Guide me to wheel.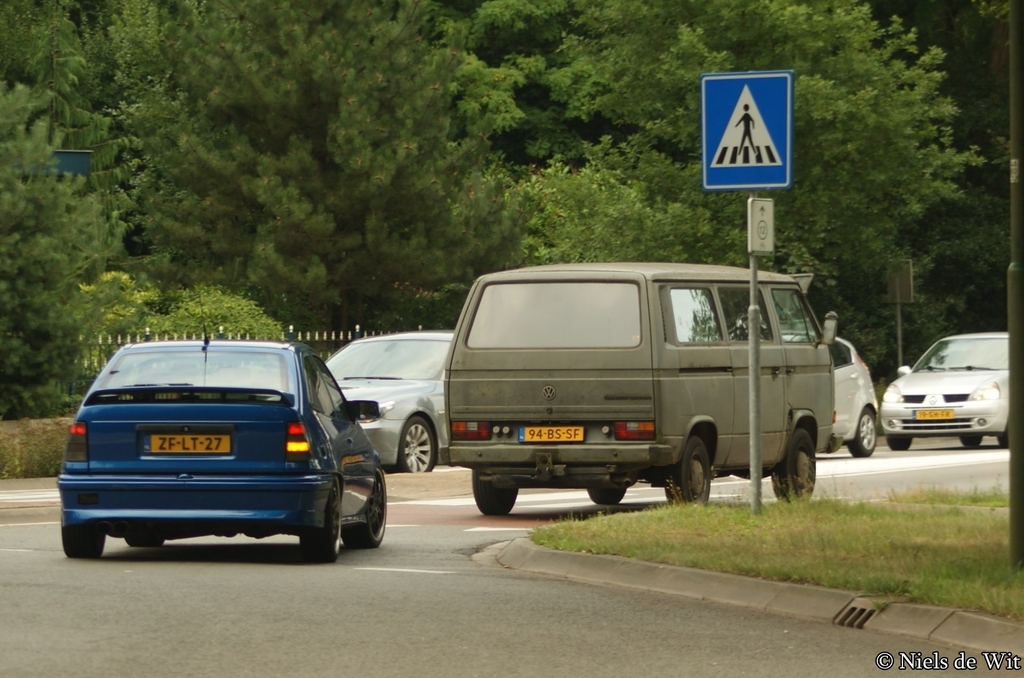
Guidance: region(959, 433, 979, 451).
